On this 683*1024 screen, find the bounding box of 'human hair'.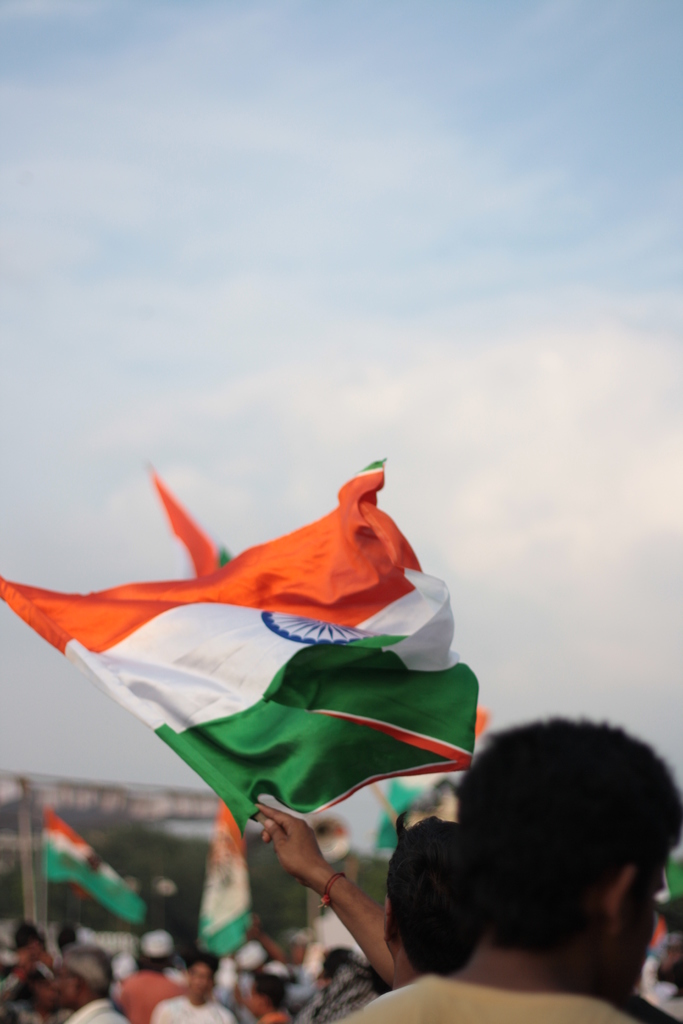
Bounding box: box=[255, 973, 288, 1013].
